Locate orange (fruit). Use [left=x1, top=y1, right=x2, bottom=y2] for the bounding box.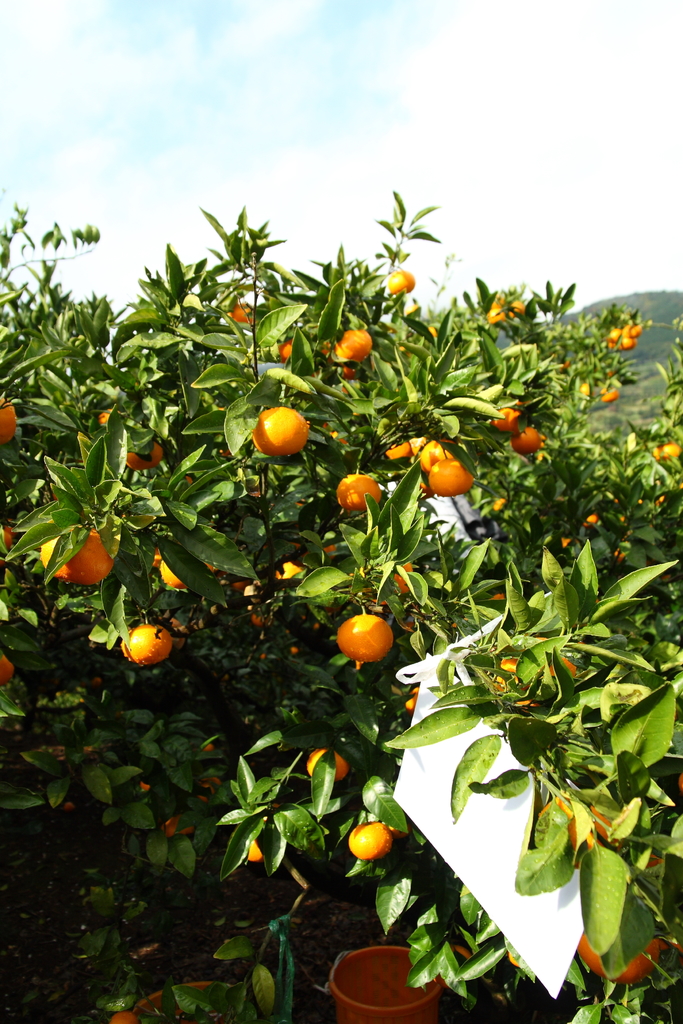
[left=496, top=383, right=509, bottom=426].
